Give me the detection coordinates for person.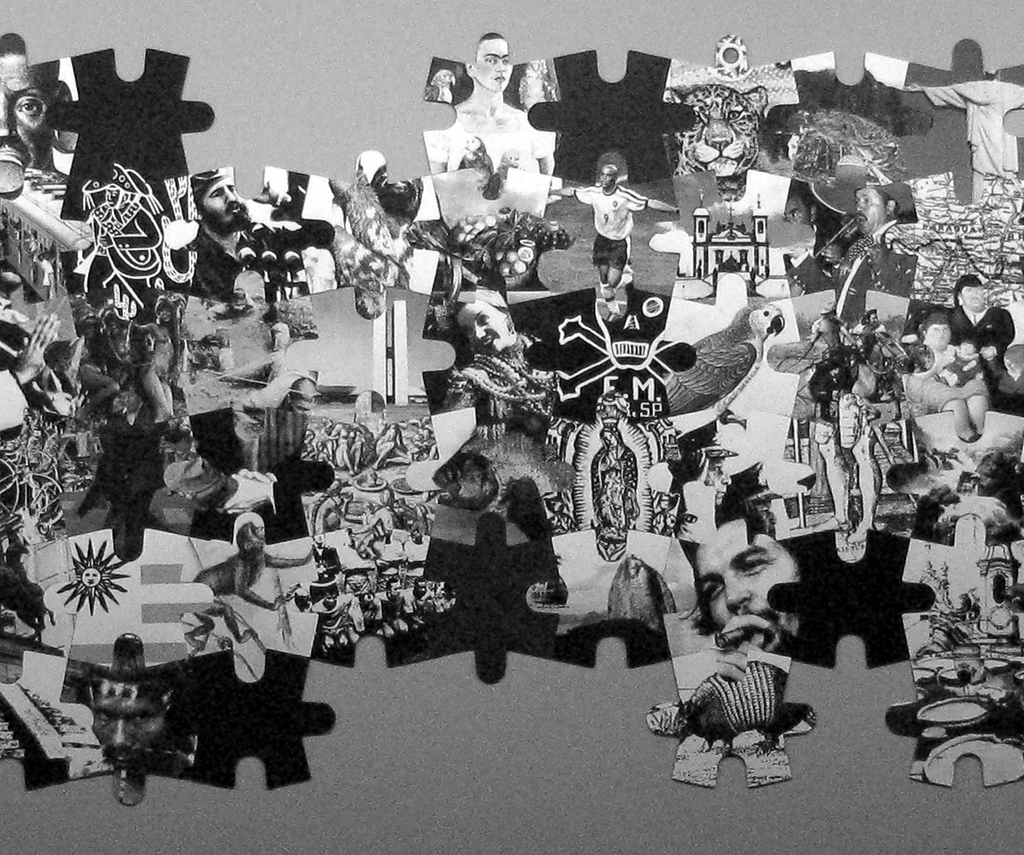
box=[161, 165, 339, 315].
